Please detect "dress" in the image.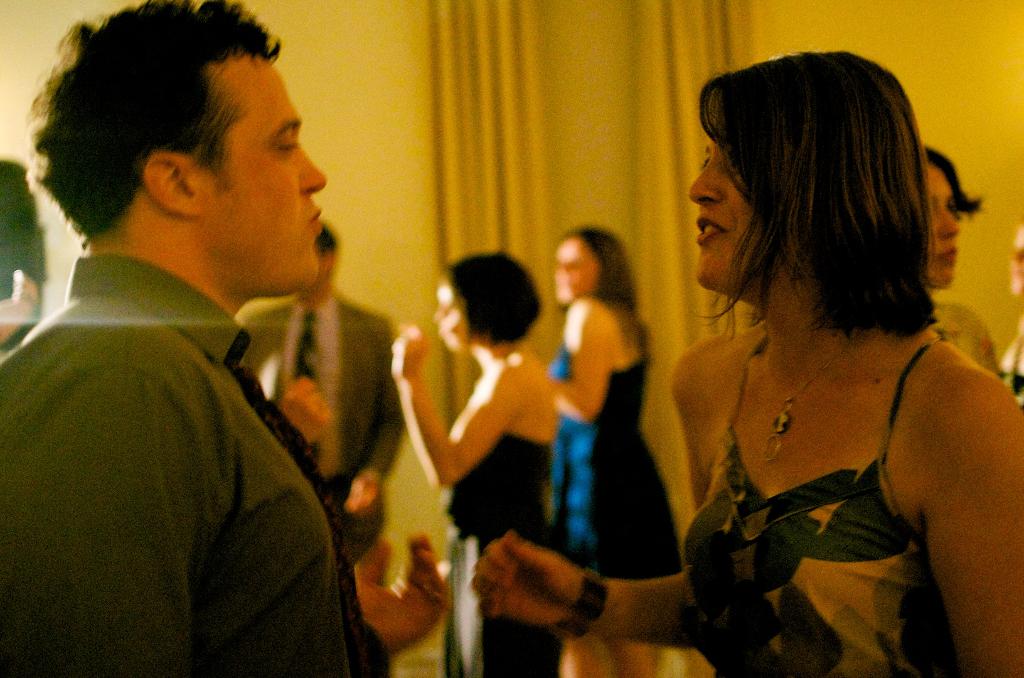
(left=547, top=334, right=670, bottom=585).
